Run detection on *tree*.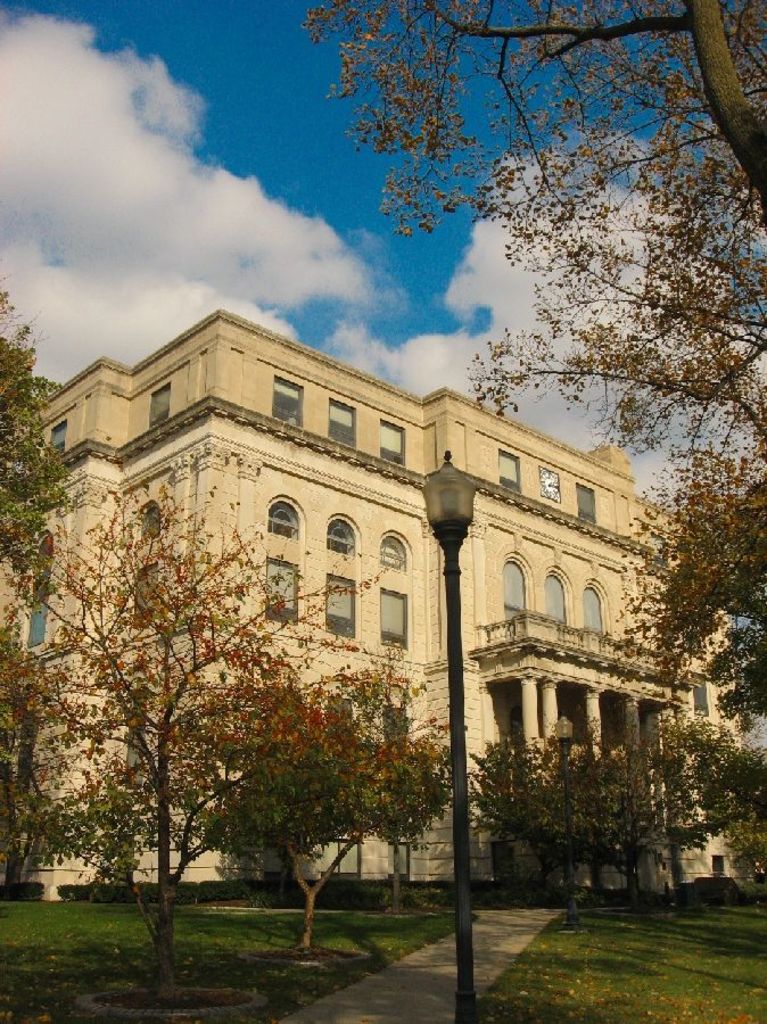
Result: region(304, 0, 766, 689).
